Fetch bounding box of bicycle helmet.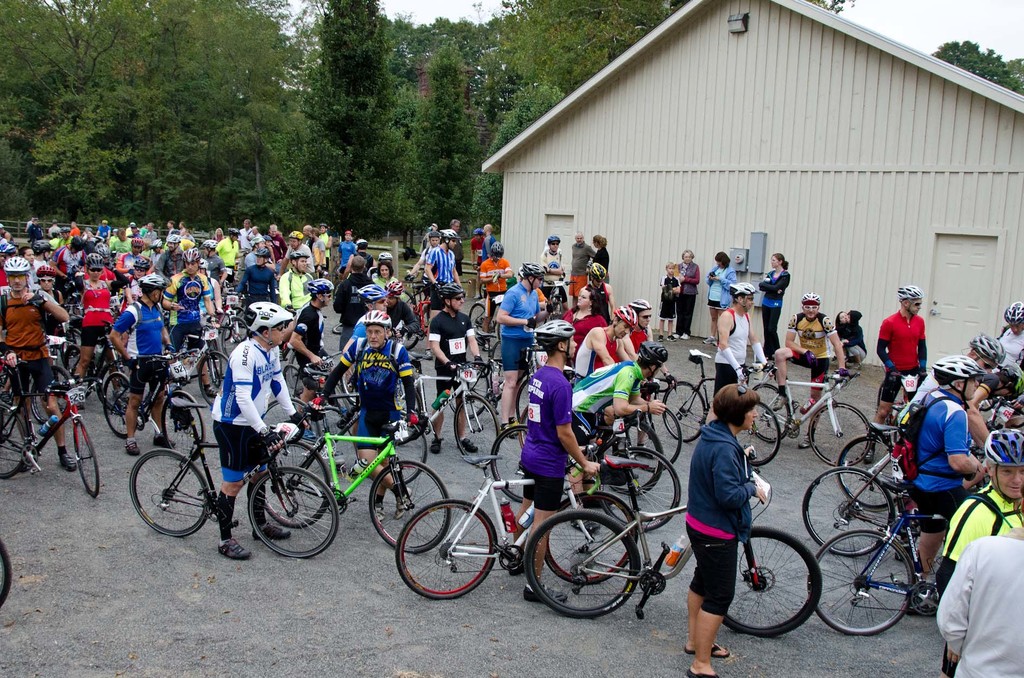
Bbox: [x1=168, y1=236, x2=179, y2=243].
